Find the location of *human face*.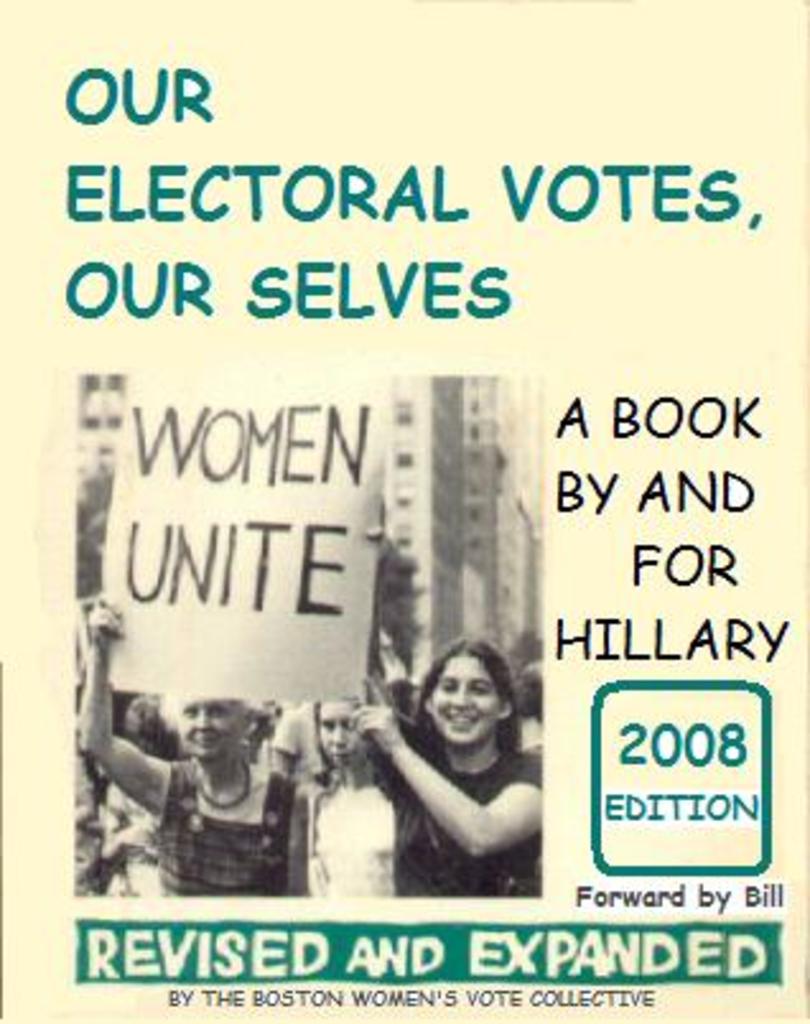
Location: x1=318 y1=700 x2=369 y2=769.
